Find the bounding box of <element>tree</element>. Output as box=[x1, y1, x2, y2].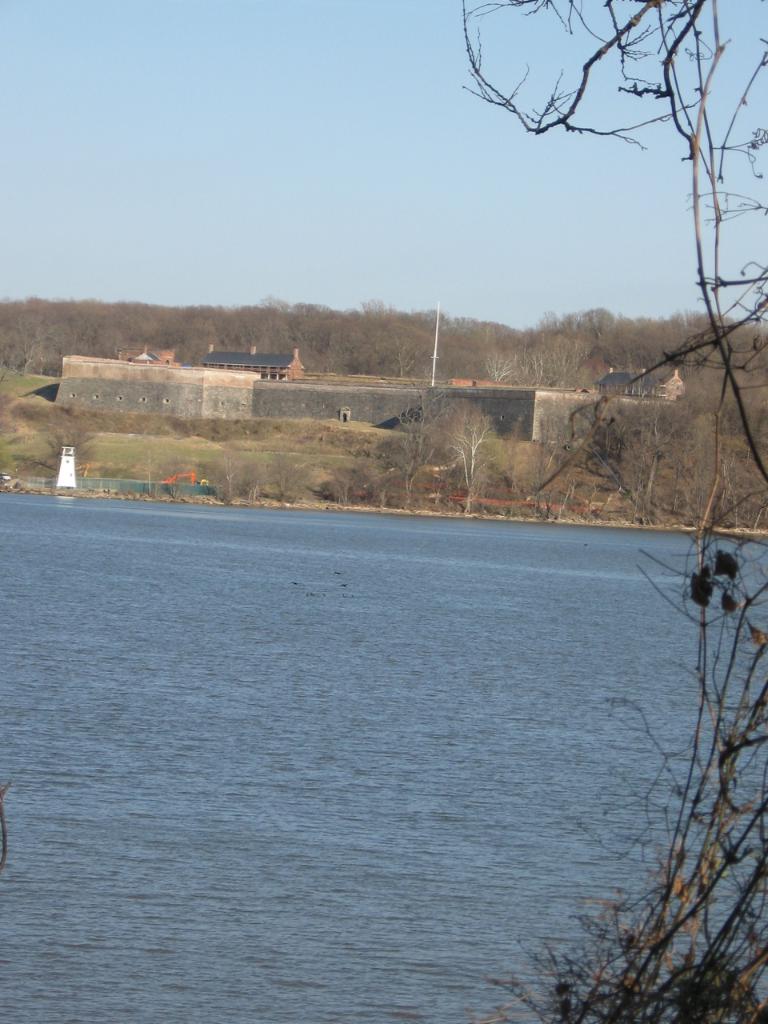
box=[695, 420, 767, 533].
